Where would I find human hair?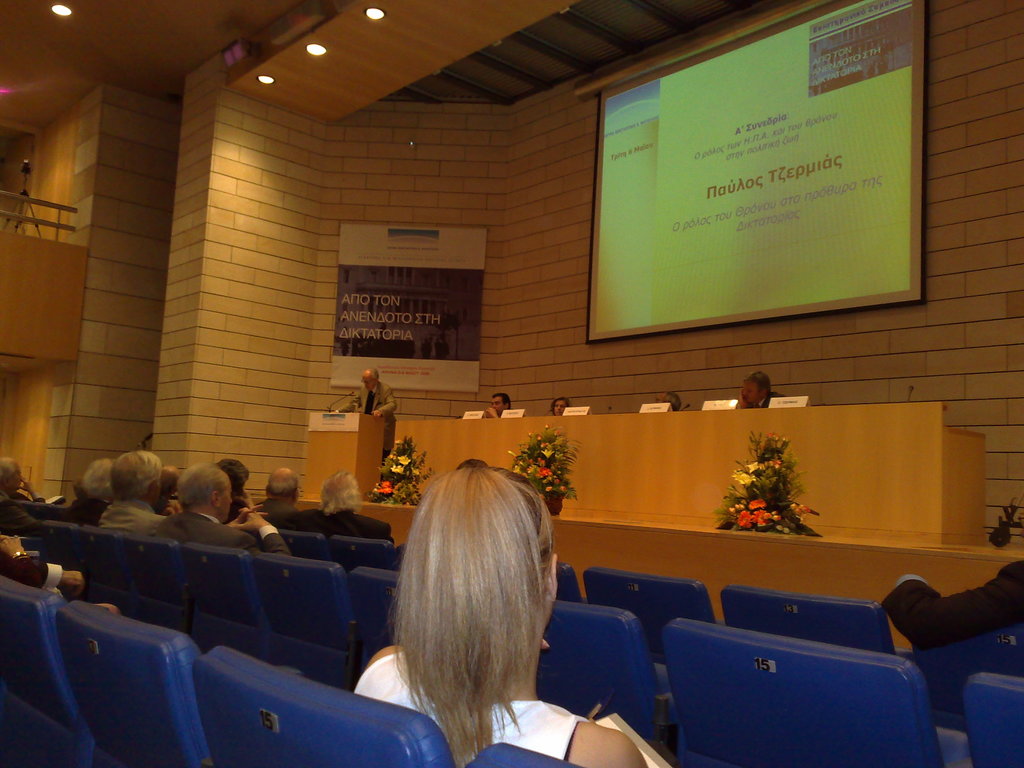
At bbox=(266, 464, 298, 500).
